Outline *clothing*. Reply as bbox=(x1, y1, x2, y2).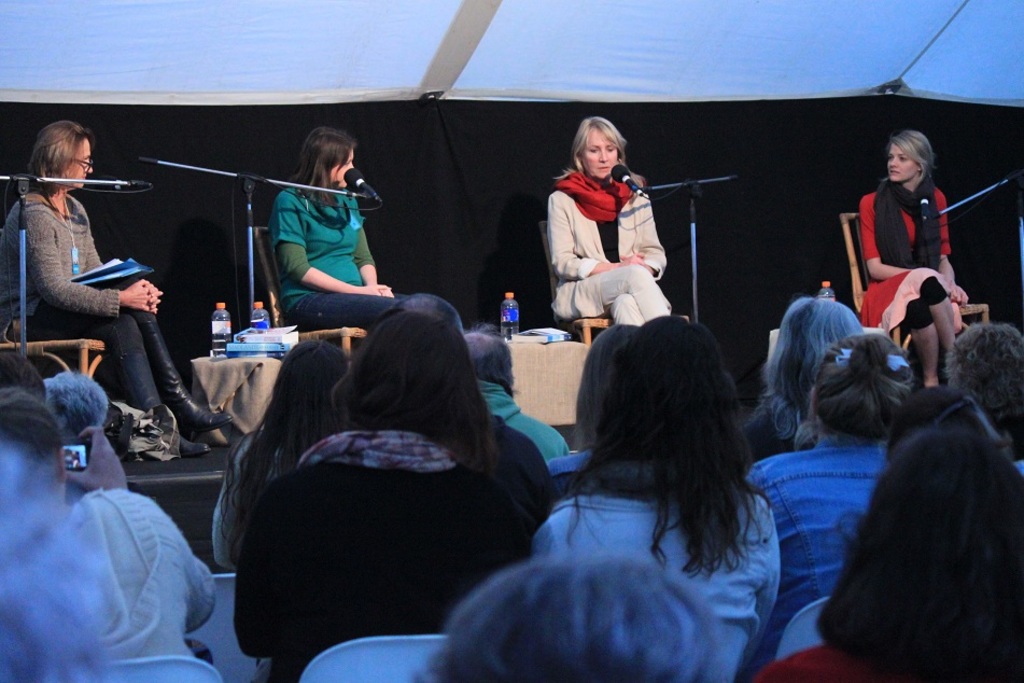
bbox=(261, 182, 410, 331).
